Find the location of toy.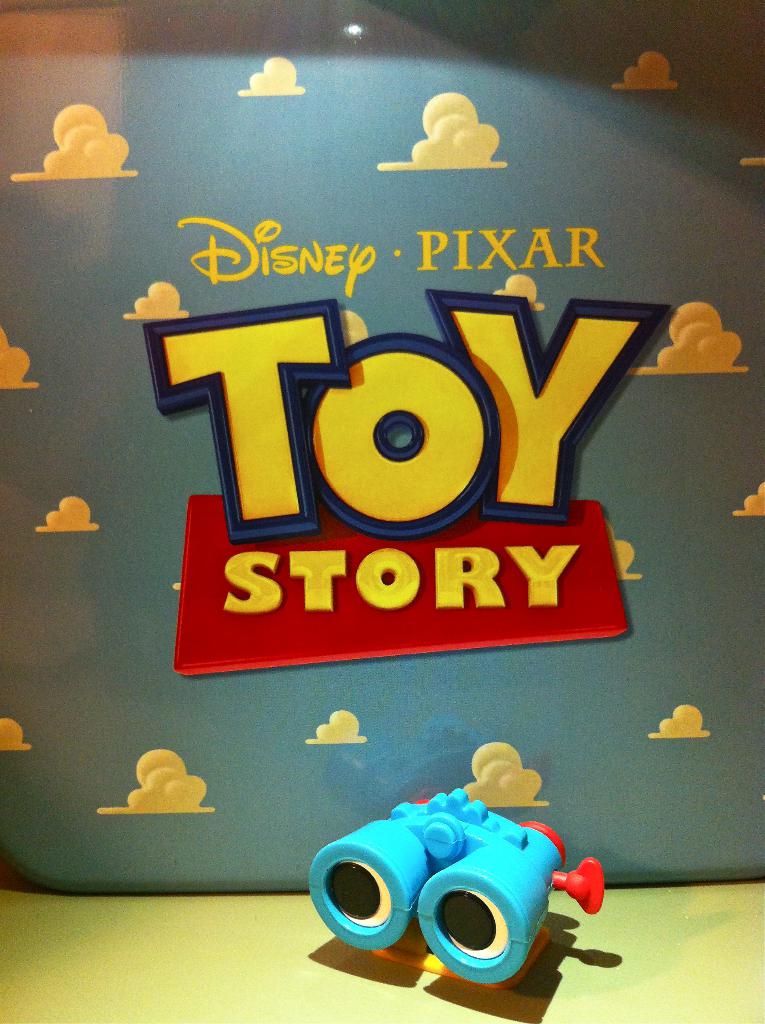
Location: box(0, 703, 31, 752).
